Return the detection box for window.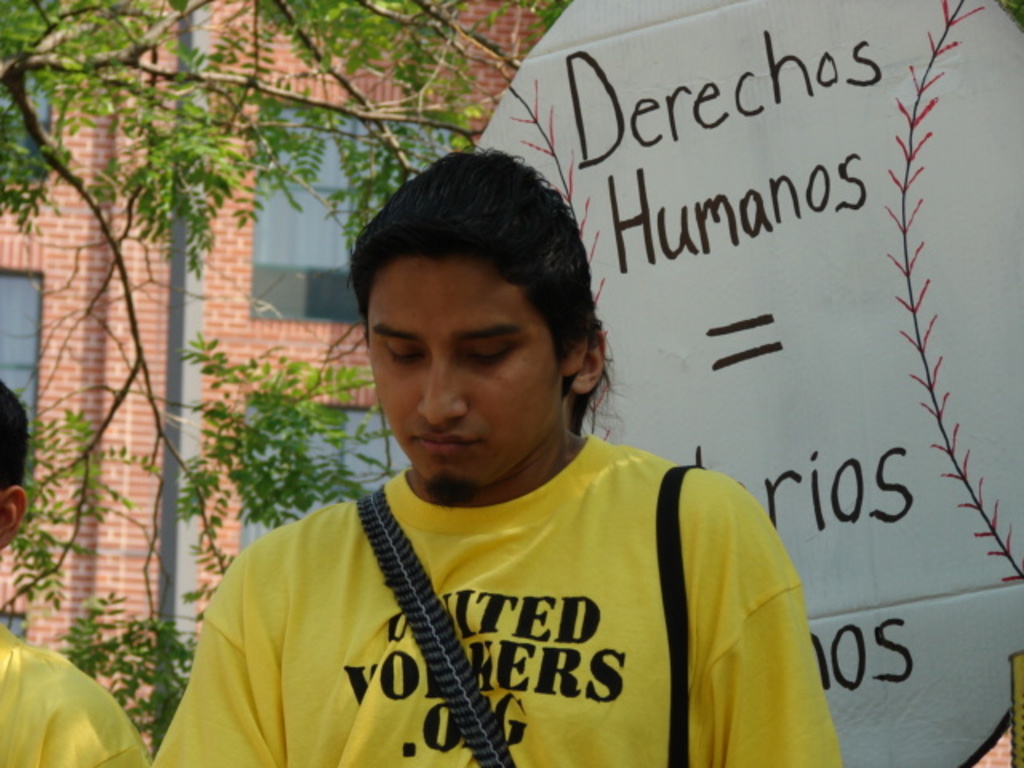
(250, 118, 467, 322).
